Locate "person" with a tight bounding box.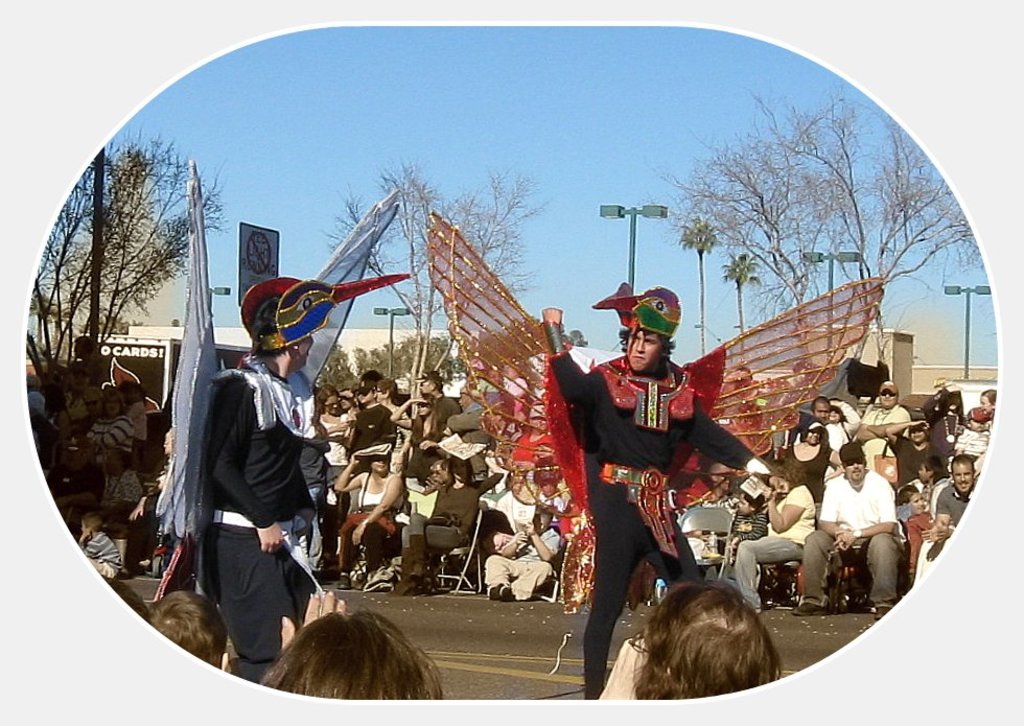
423,454,485,577.
